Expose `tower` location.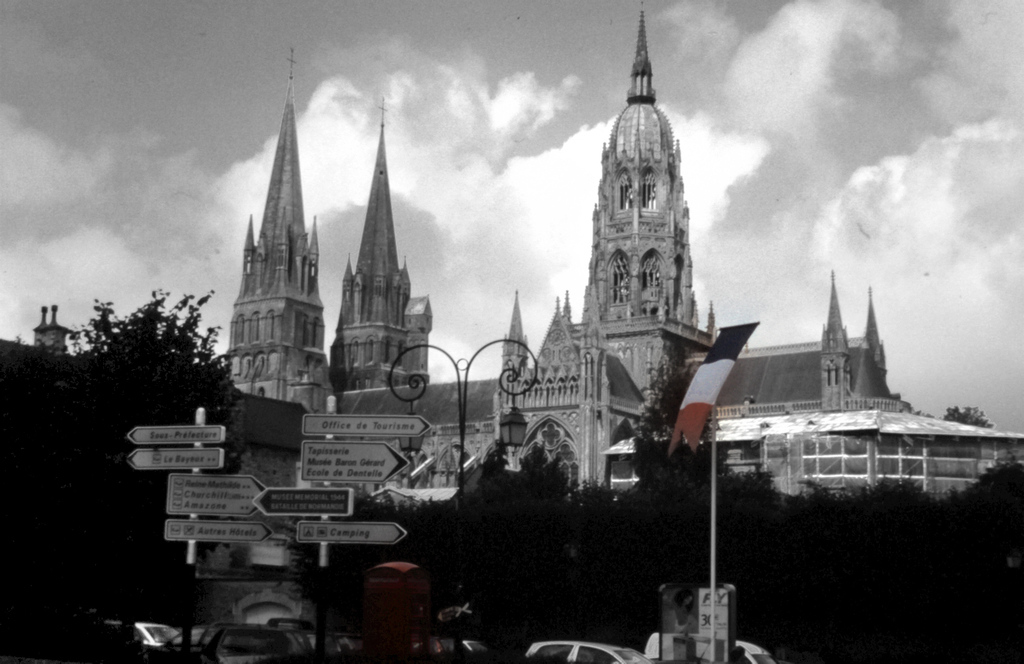
Exposed at crop(581, 5, 707, 417).
